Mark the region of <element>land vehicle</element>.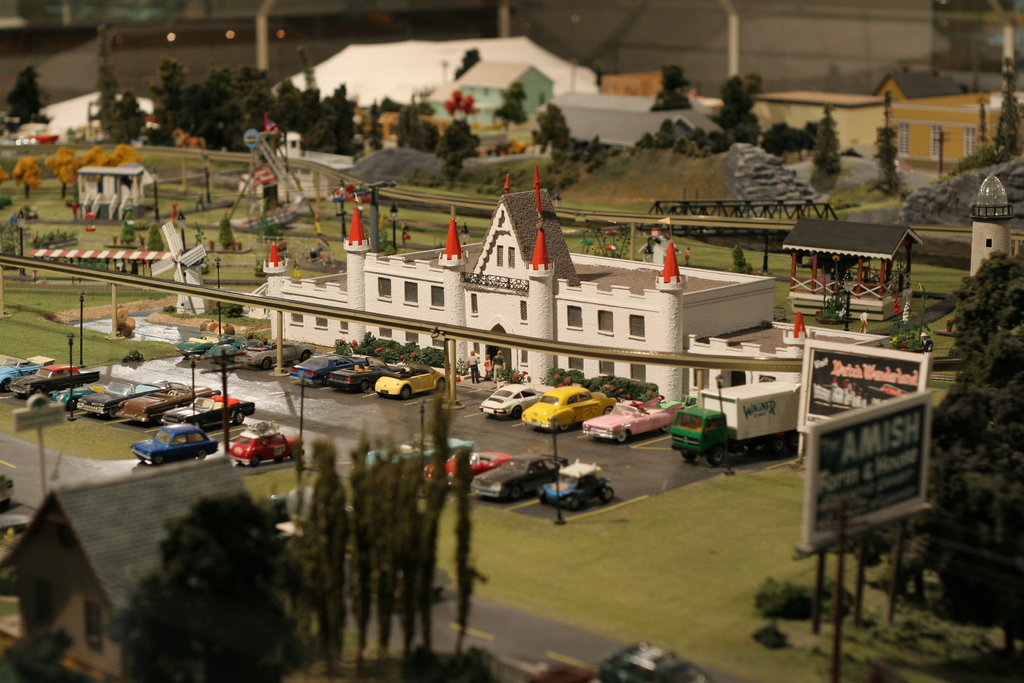
Region: detection(364, 434, 476, 470).
